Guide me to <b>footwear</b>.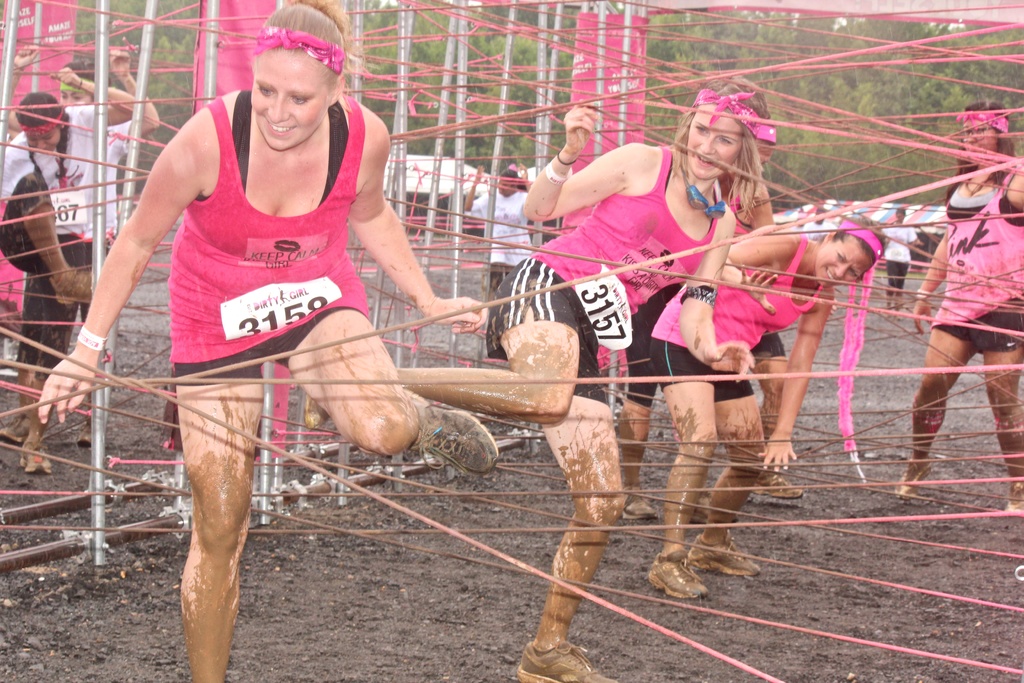
Guidance: [650,550,709,602].
